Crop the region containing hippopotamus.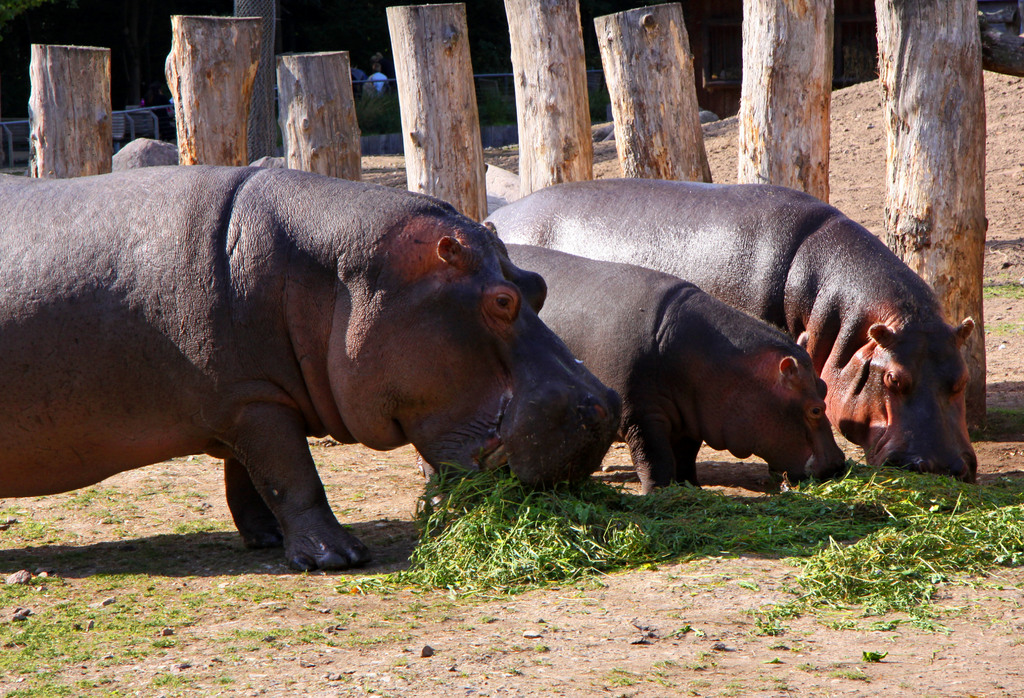
Crop region: region(479, 180, 977, 482).
